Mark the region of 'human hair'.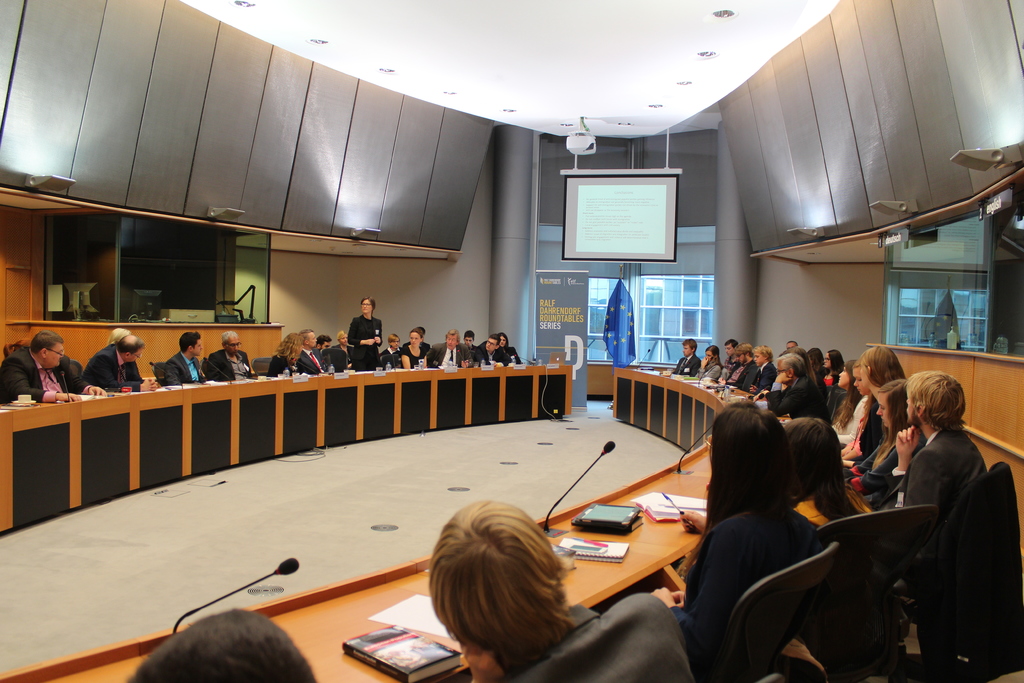
Region: <bbox>825, 348, 844, 374</bbox>.
